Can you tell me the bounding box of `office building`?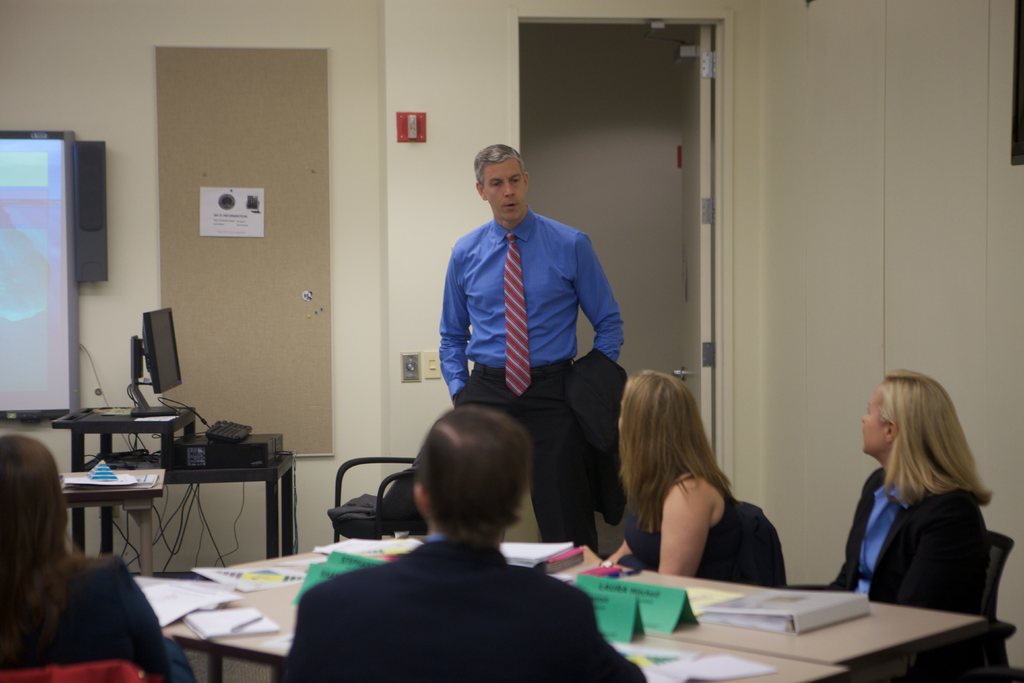
68 25 1023 675.
